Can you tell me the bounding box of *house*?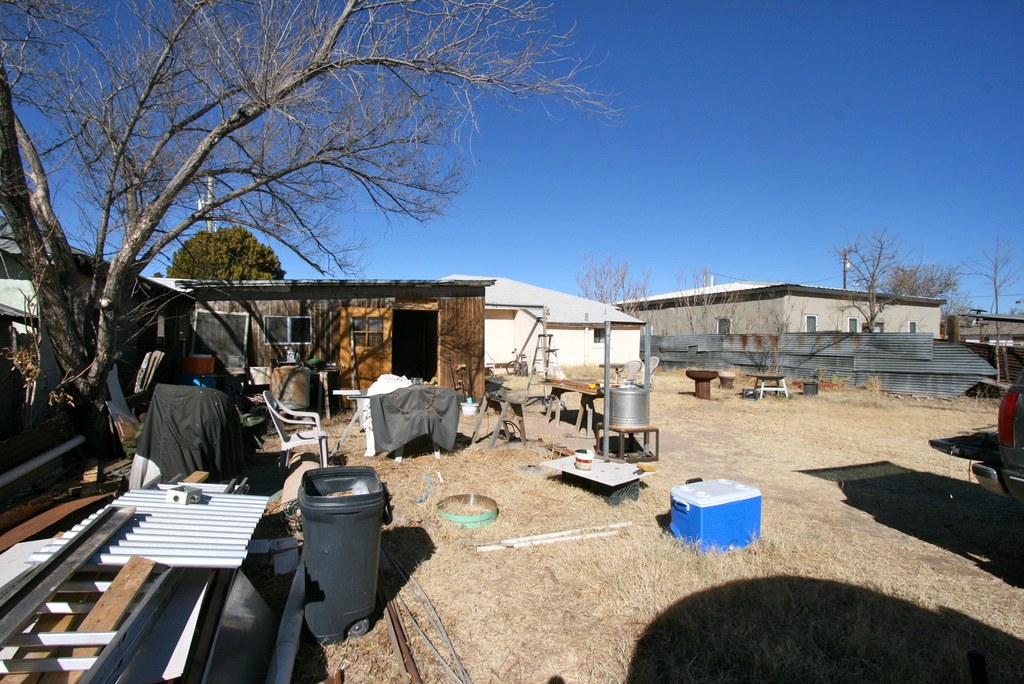
box=[577, 278, 968, 384].
